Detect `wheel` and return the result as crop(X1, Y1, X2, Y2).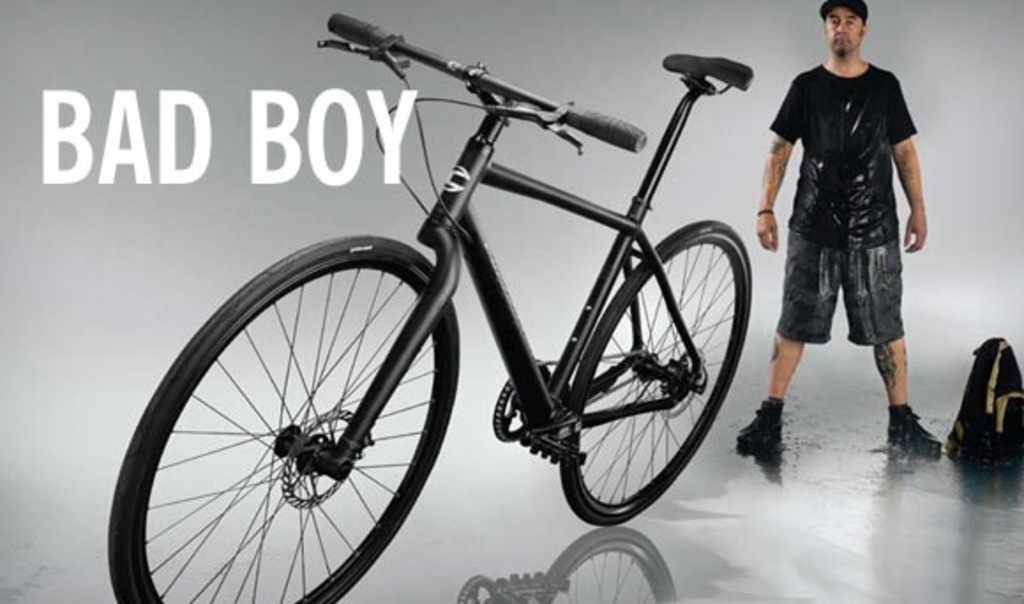
crop(493, 355, 554, 447).
